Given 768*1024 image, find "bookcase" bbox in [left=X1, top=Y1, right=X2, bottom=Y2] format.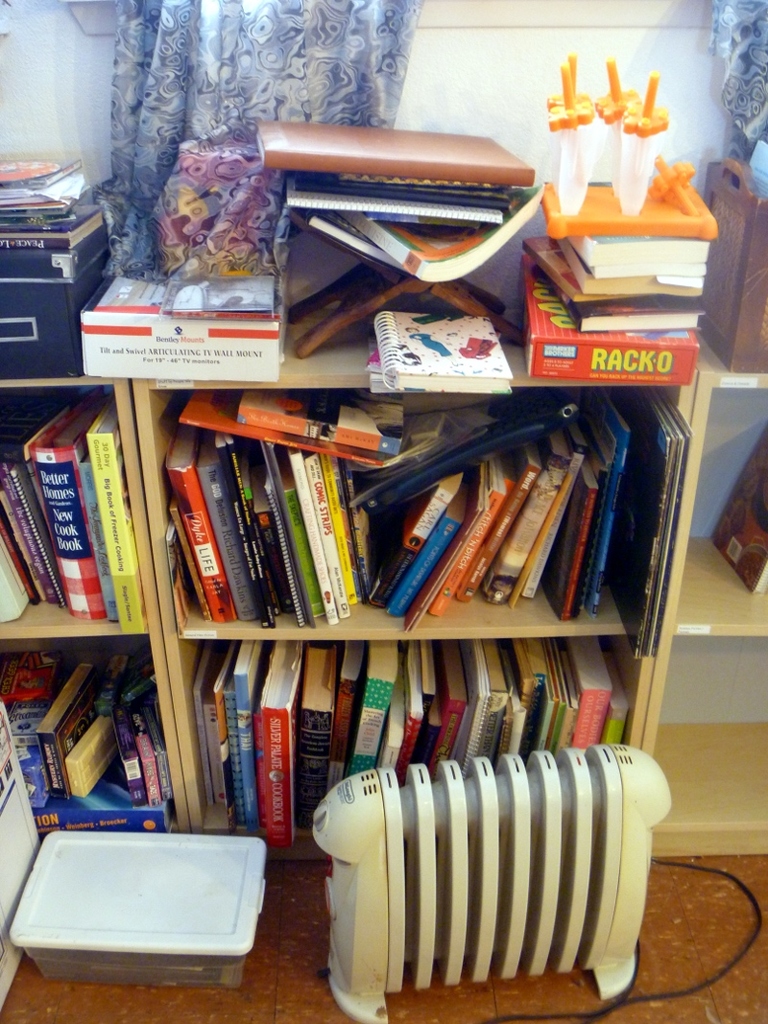
[left=0, top=366, right=767, bottom=869].
